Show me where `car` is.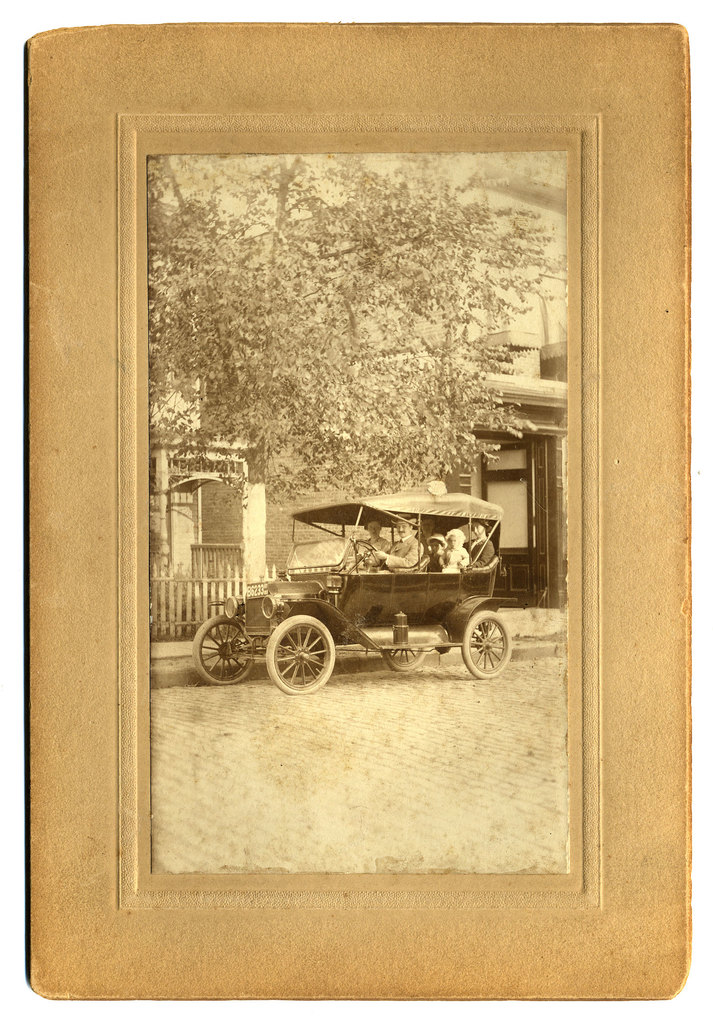
`car` is at {"left": 220, "top": 472, "right": 520, "bottom": 706}.
